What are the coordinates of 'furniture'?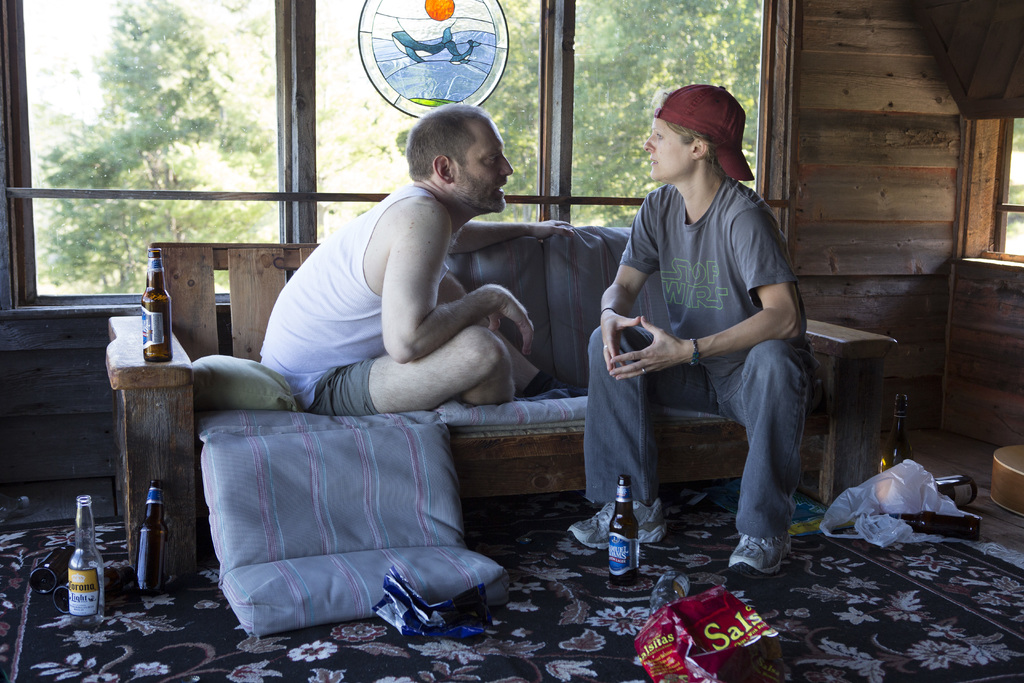
[106, 224, 899, 506].
